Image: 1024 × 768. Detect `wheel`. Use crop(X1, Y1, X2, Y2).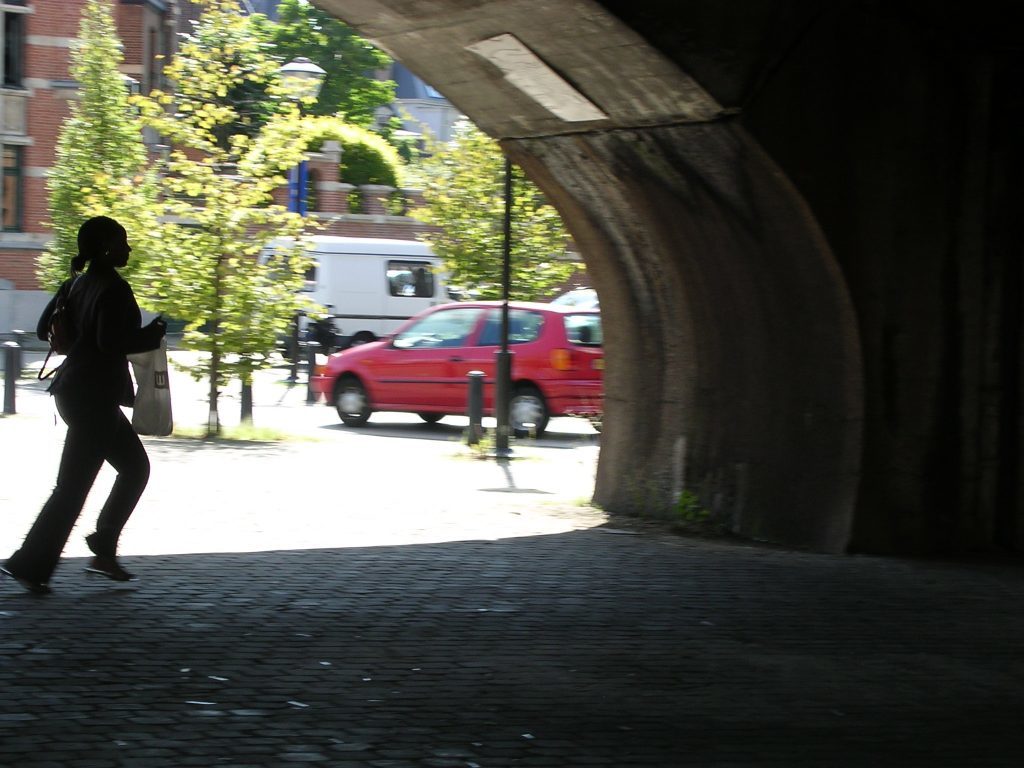
crop(335, 373, 374, 427).
